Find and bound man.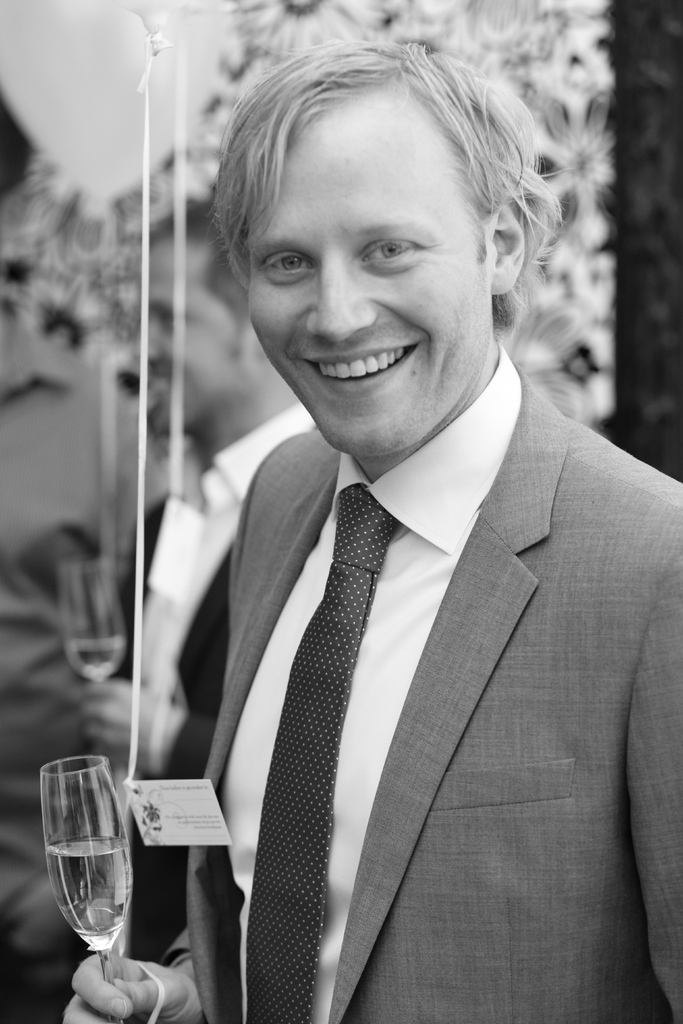
Bound: select_region(105, 60, 682, 1005).
